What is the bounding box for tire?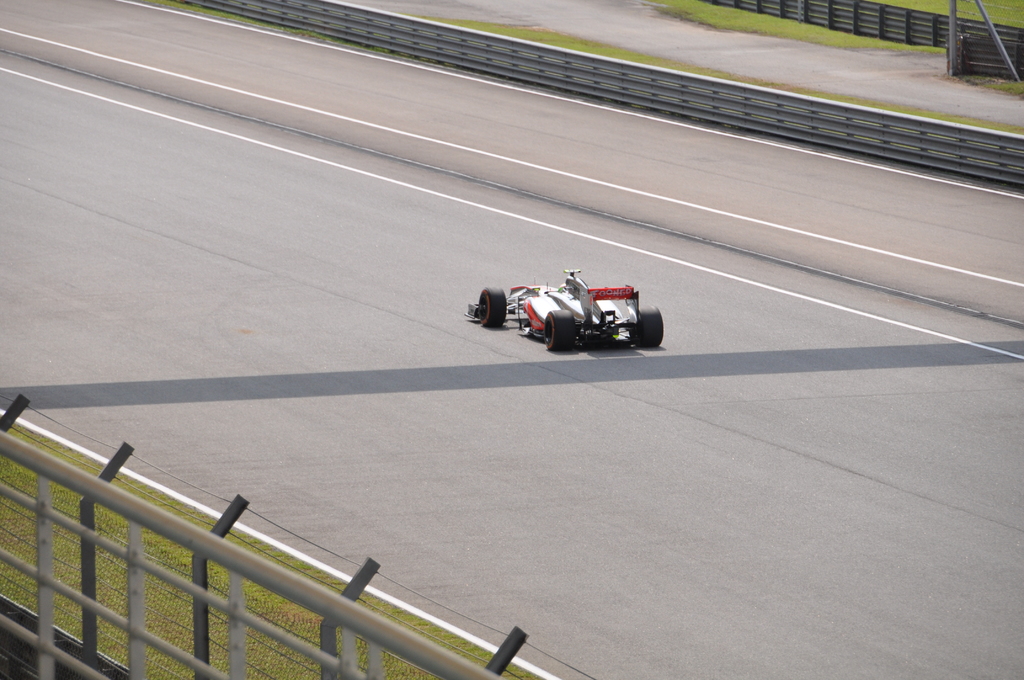
pyautogui.locateOnScreen(479, 287, 505, 327).
